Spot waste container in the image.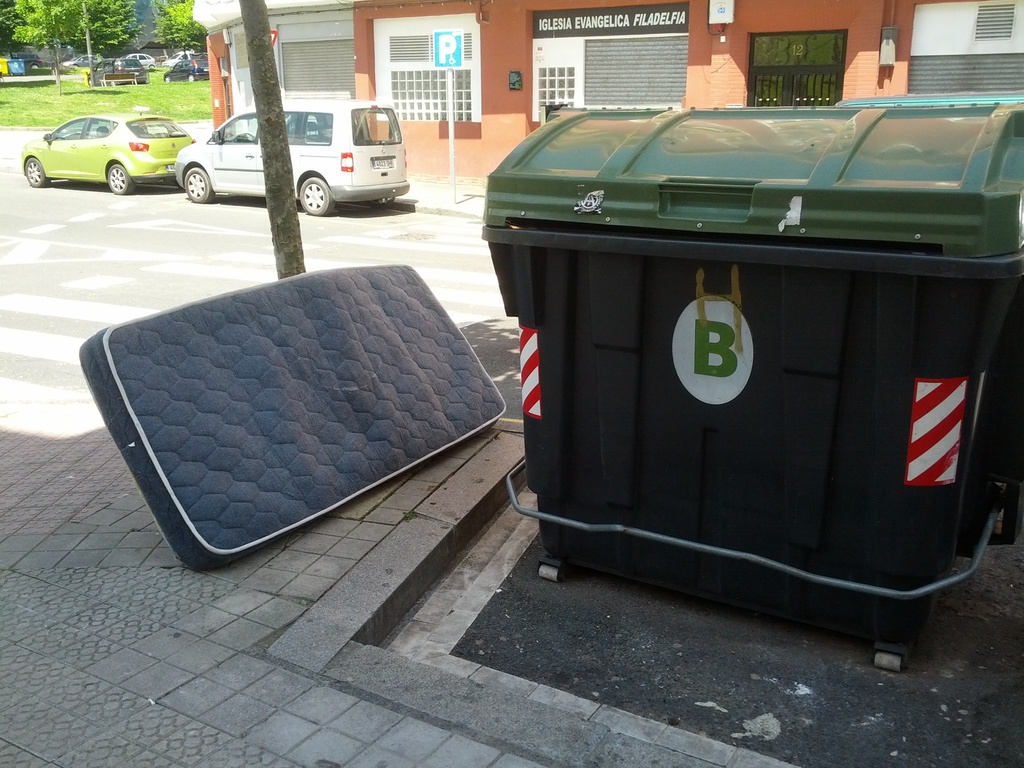
waste container found at (484, 100, 1023, 669).
